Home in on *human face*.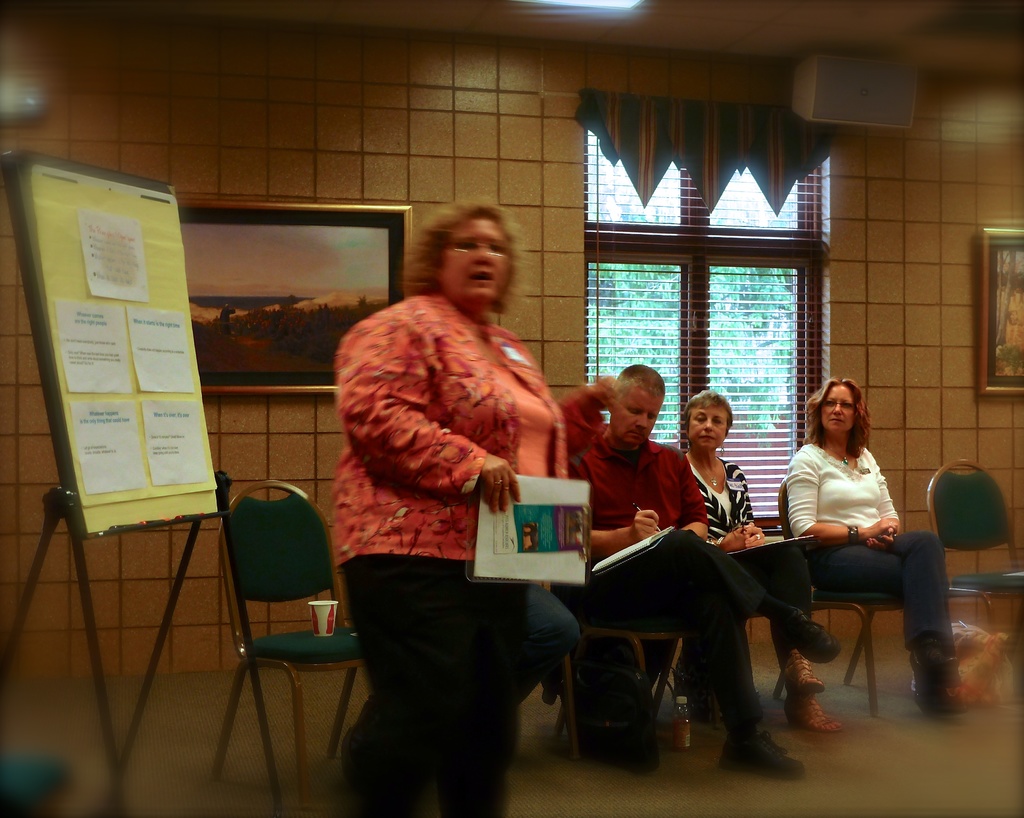
Homed in at 445 219 509 305.
